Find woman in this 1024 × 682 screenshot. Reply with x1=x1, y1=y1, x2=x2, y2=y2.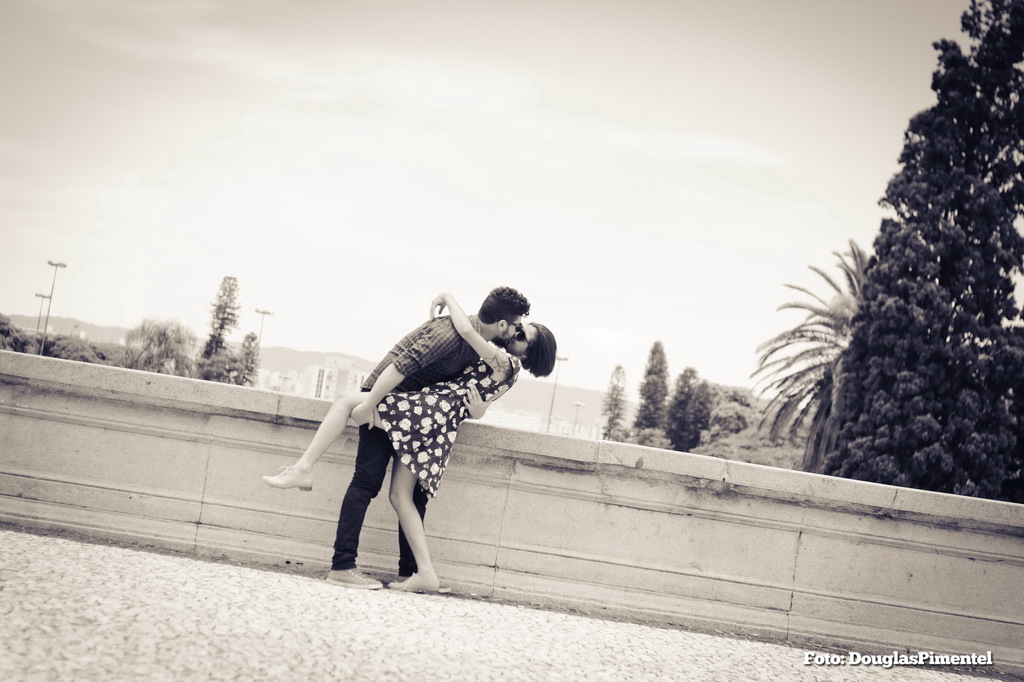
x1=287, y1=266, x2=520, y2=597.
